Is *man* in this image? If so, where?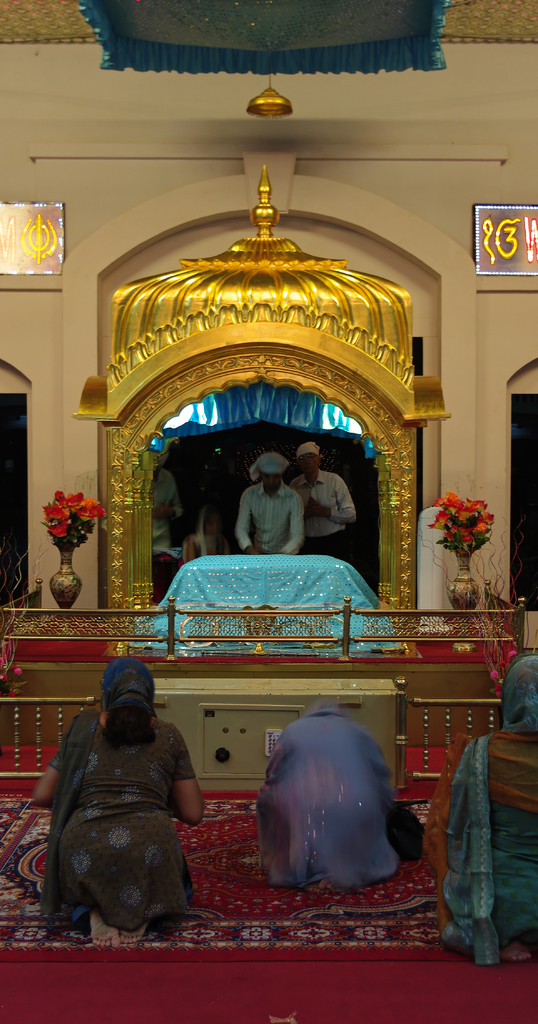
Yes, at <region>289, 440, 356, 566</region>.
